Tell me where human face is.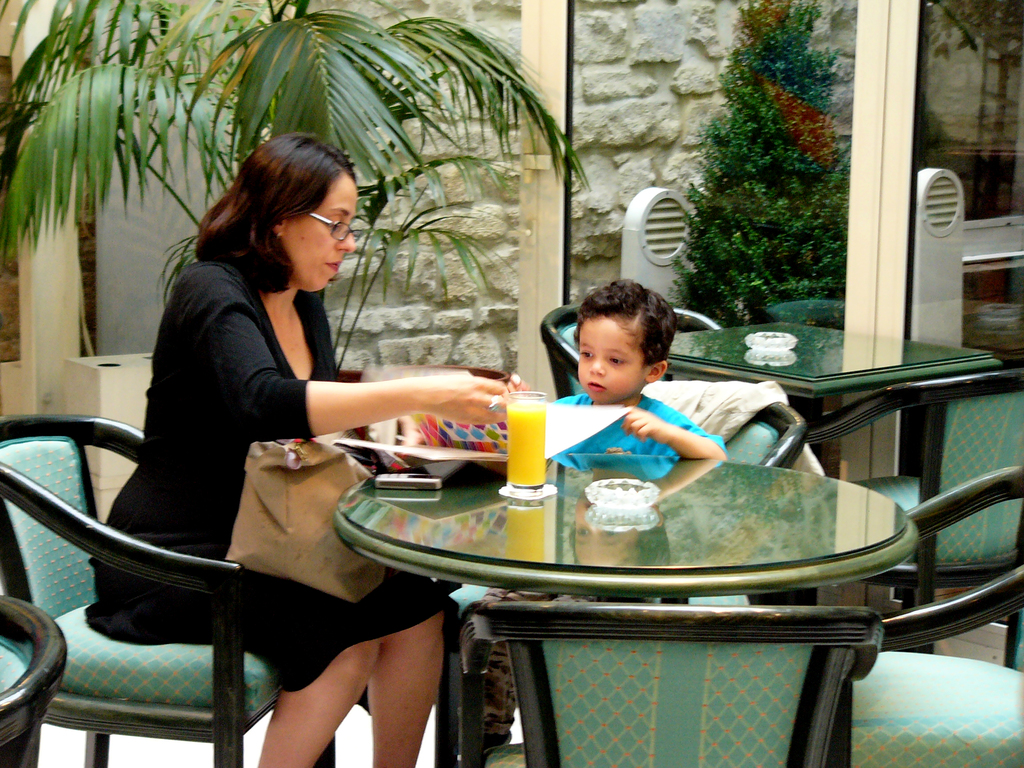
human face is at crop(289, 175, 356, 291).
